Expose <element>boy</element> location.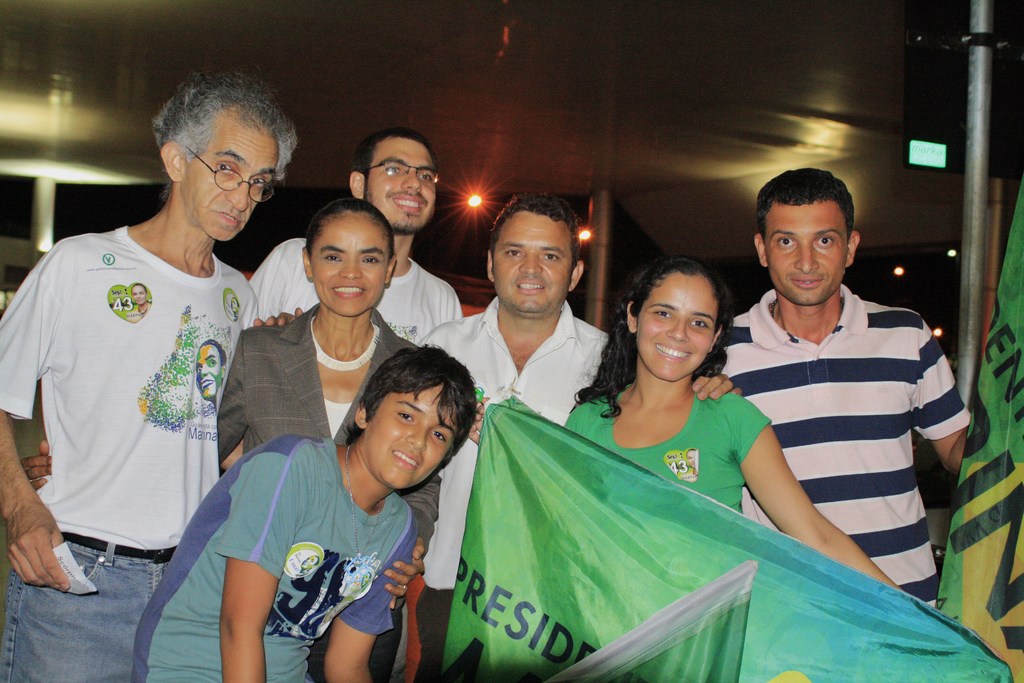
Exposed at x1=134, y1=345, x2=479, y2=682.
